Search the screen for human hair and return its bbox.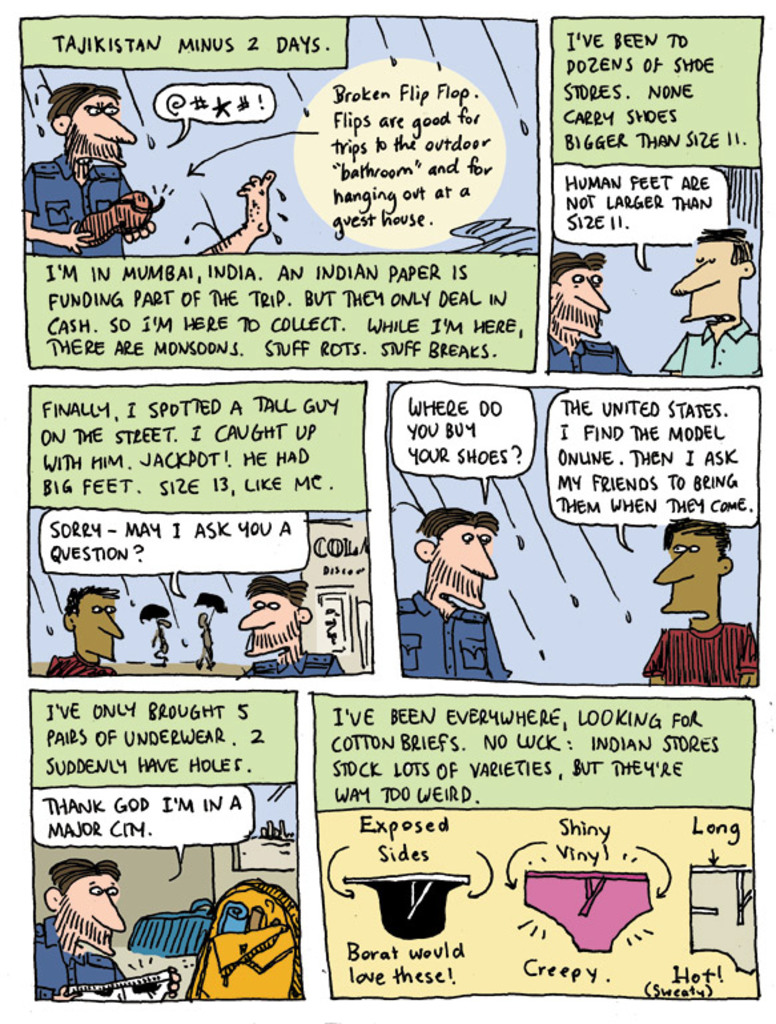
Found: [61,582,121,619].
